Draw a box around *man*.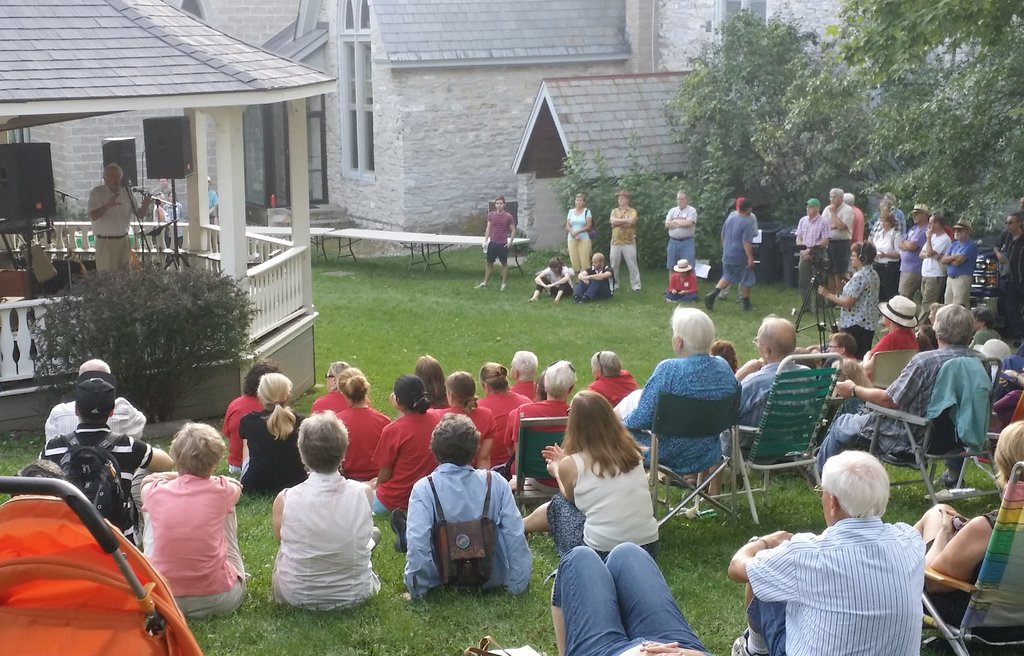
796/195/826/307.
